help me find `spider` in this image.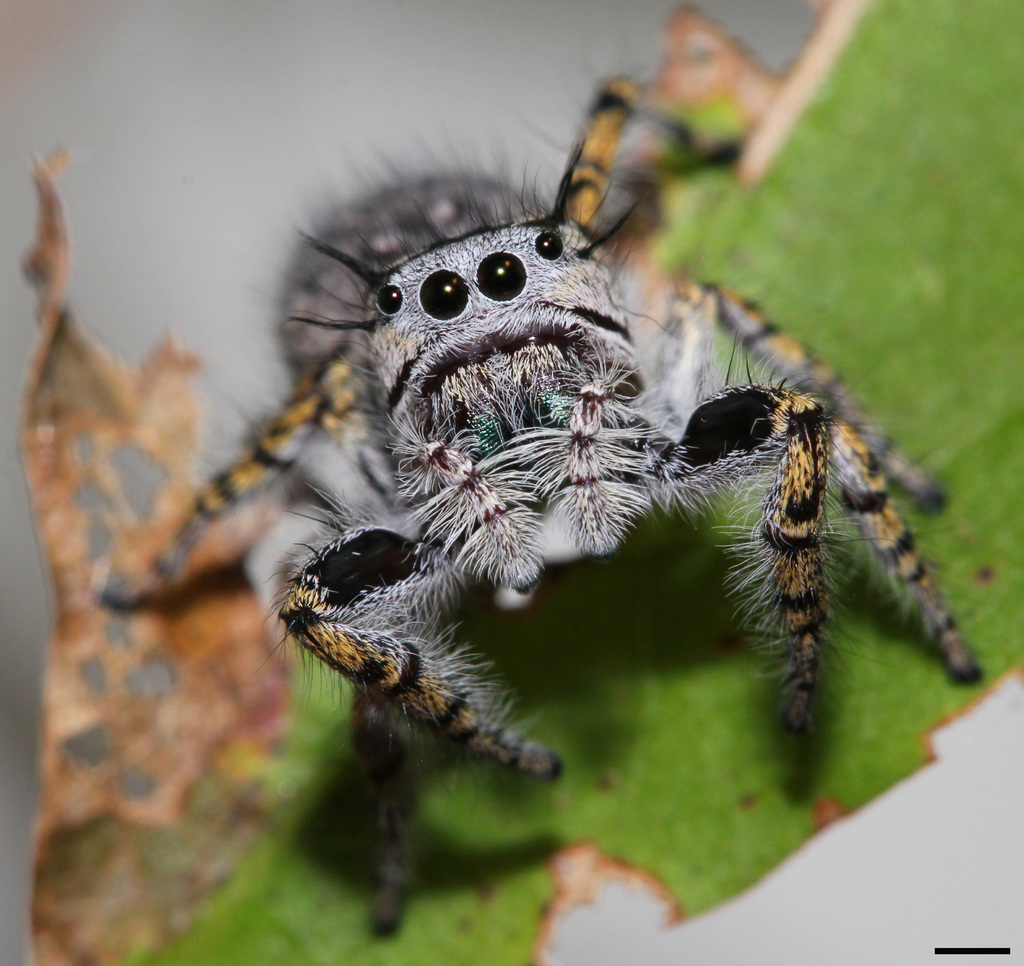
Found it: 86:68:991:953.
